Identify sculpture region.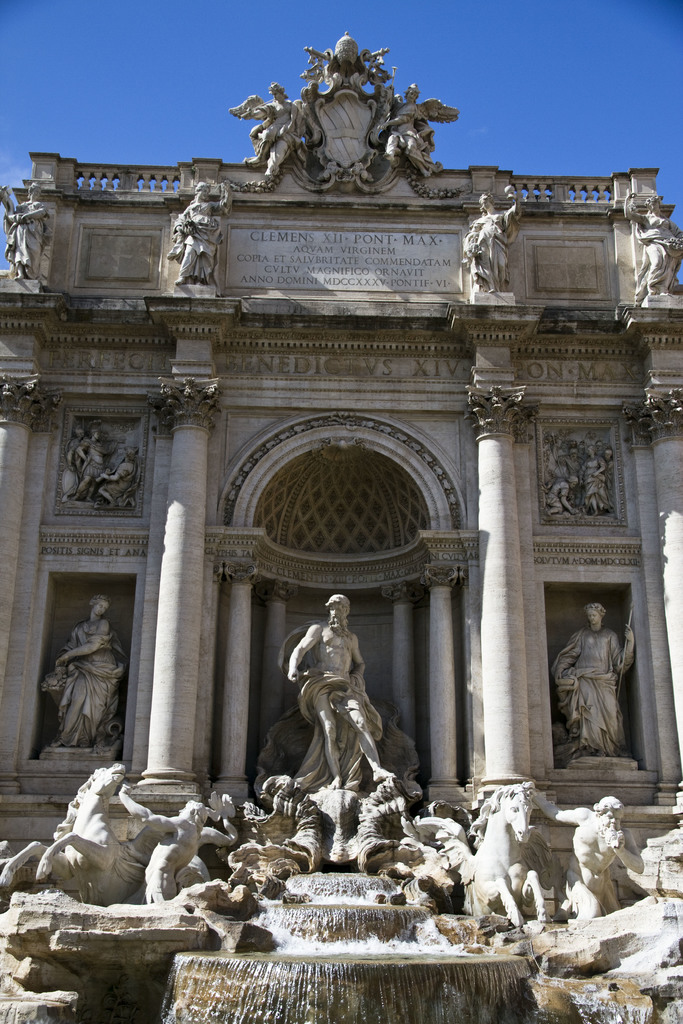
Region: 296/592/399/795.
